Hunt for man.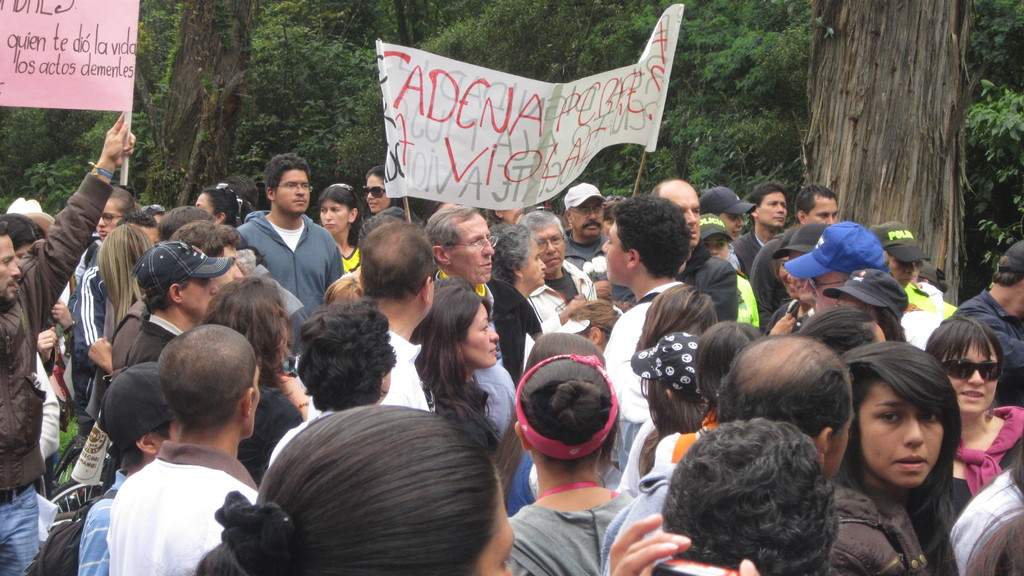
Hunted down at {"left": 80, "top": 204, "right": 168, "bottom": 421}.
